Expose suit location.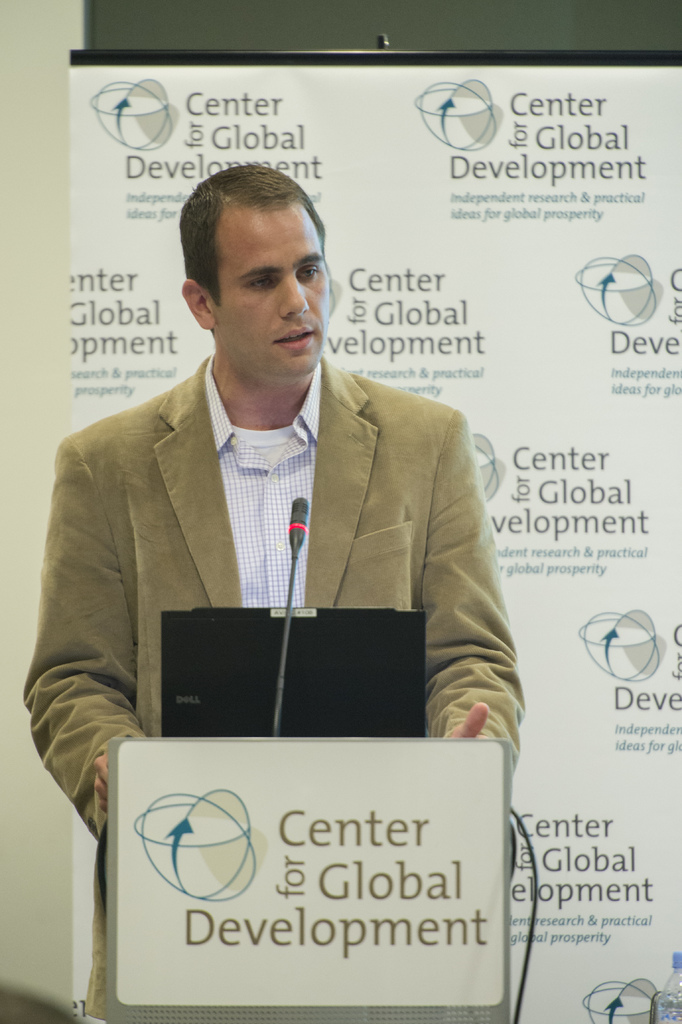
Exposed at x1=76, y1=383, x2=523, y2=778.
